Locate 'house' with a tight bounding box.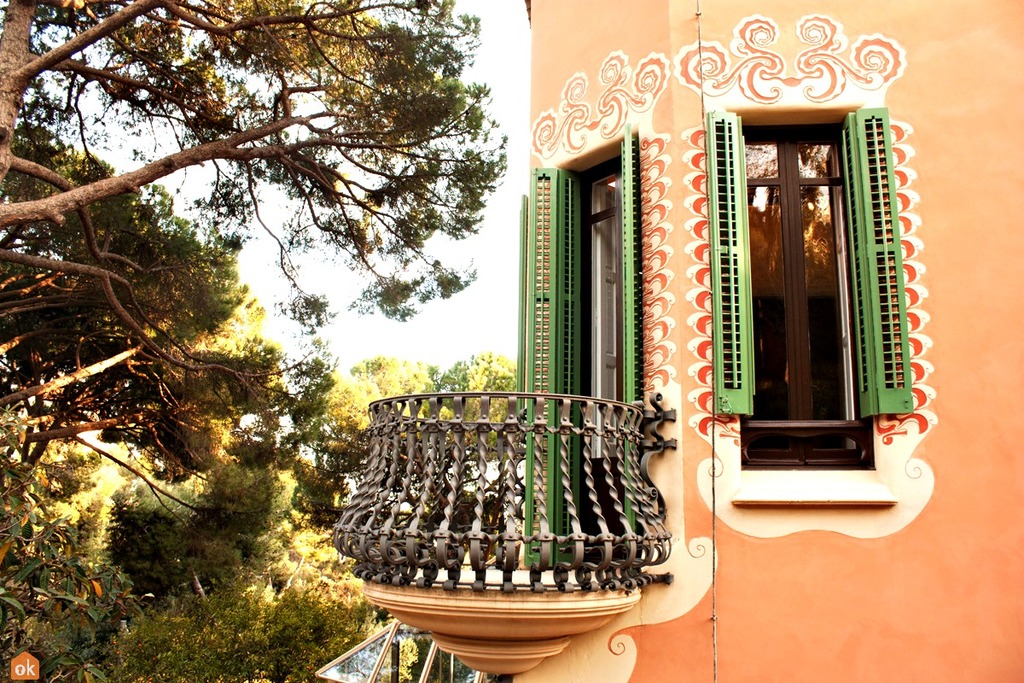
312,0,1023,680.
